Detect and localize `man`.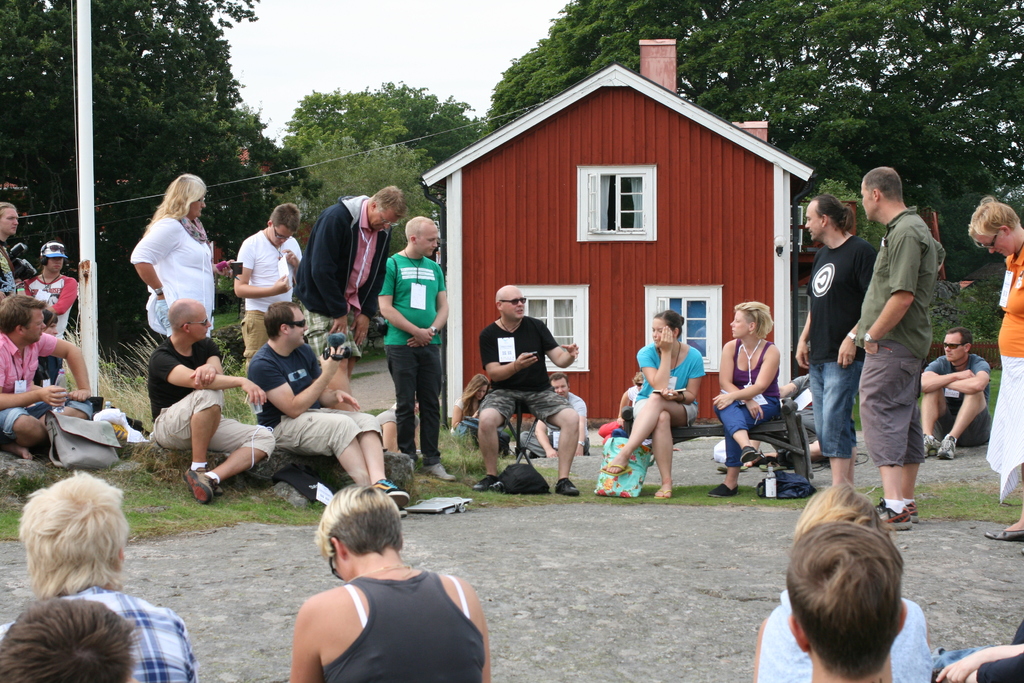
Localized at 376, 213, 455, 481.
